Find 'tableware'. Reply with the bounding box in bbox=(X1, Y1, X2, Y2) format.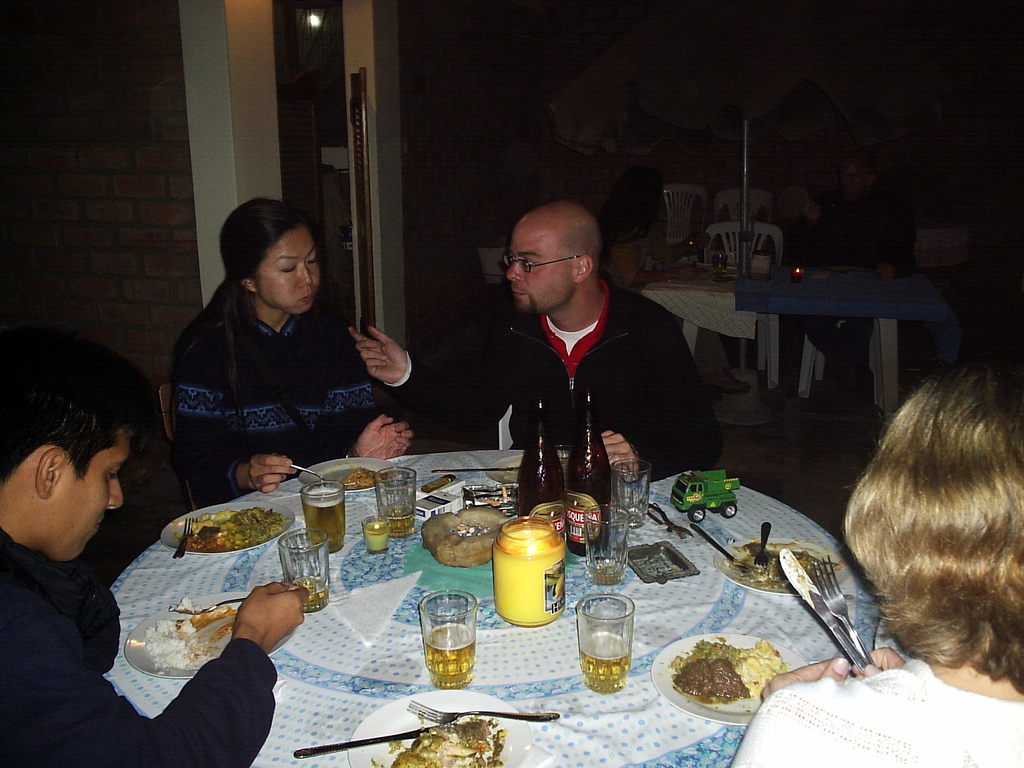
bbox=(300, 482, 348, 553).
